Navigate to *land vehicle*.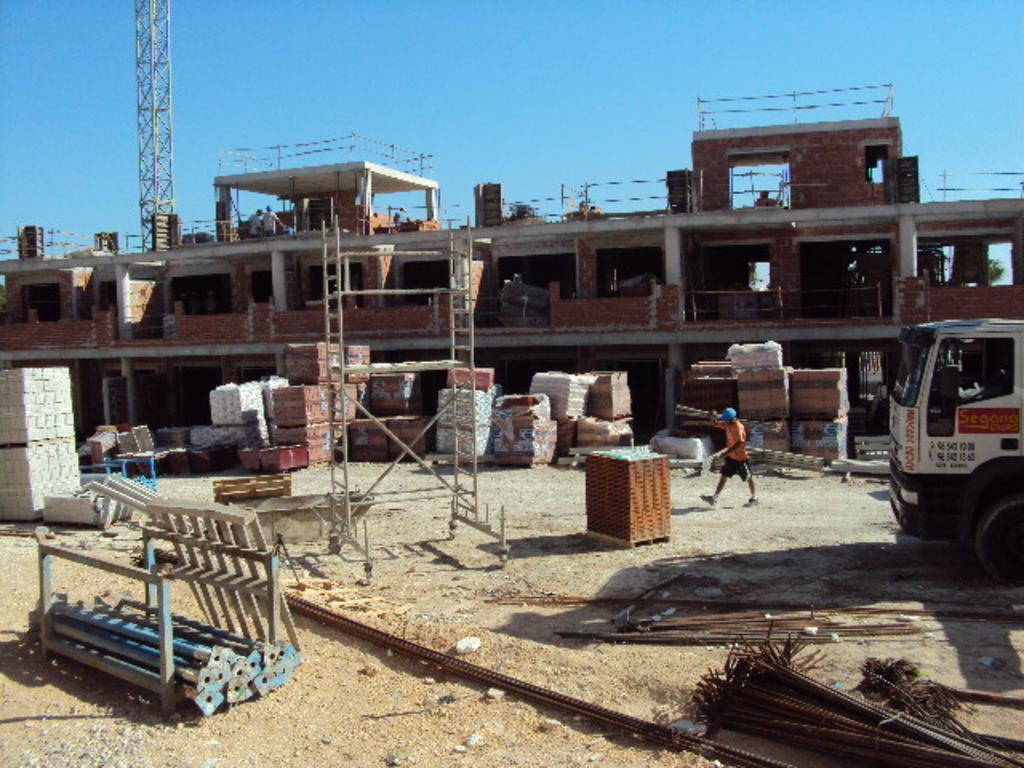
Navigation target: box=[883, 318, 1022, 573].
